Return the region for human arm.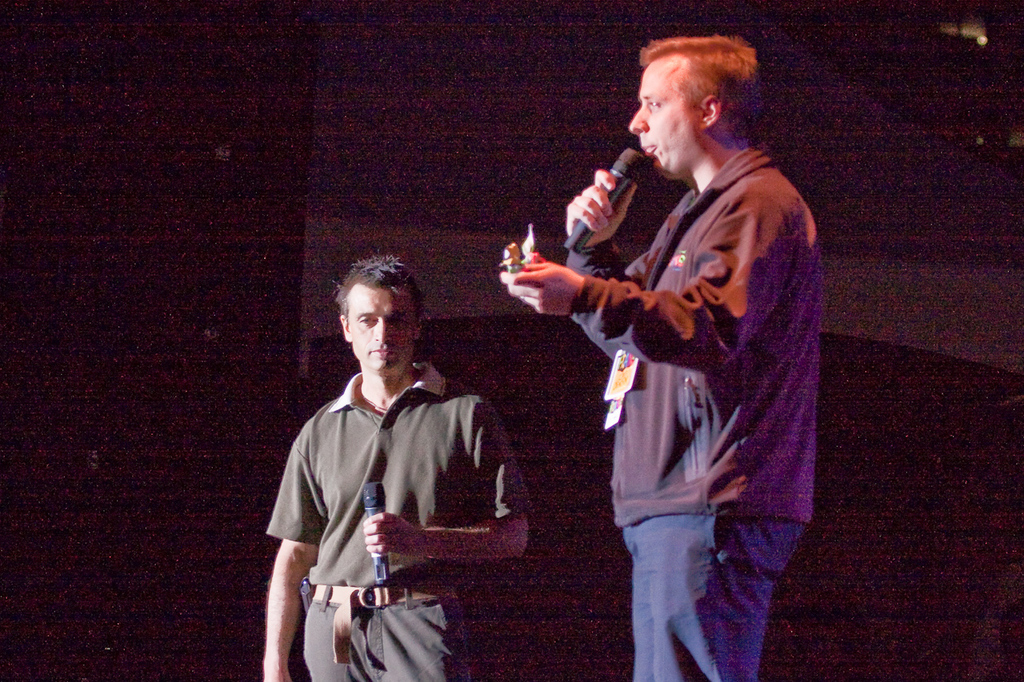
rect(562, 164, 690, 368).
